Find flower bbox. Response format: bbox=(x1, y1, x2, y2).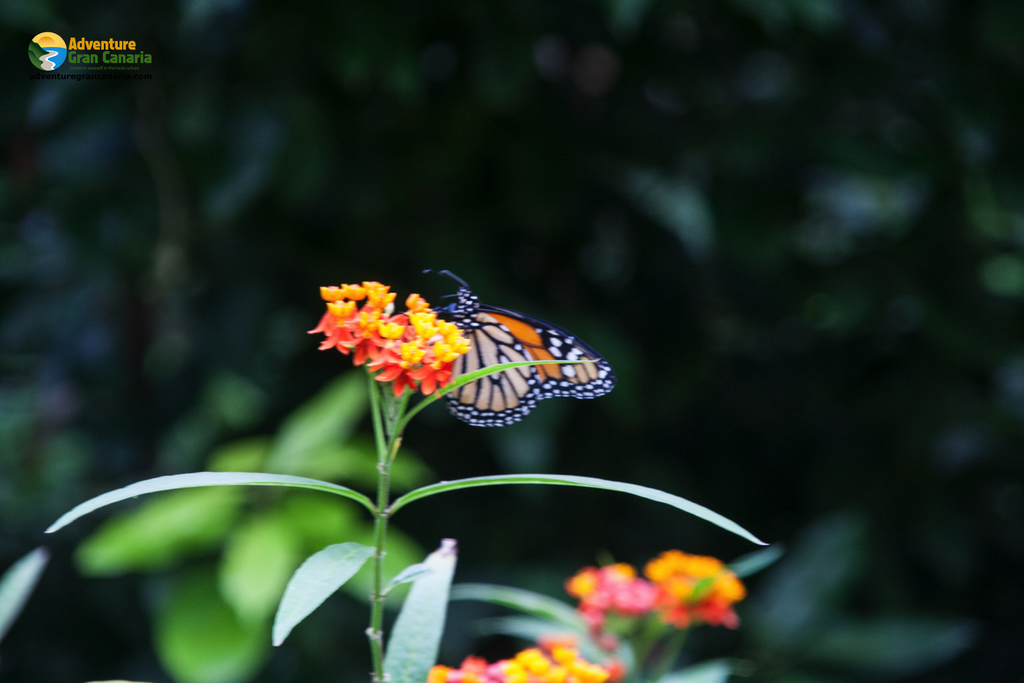
bbox=(416, 633, 614, 682).
